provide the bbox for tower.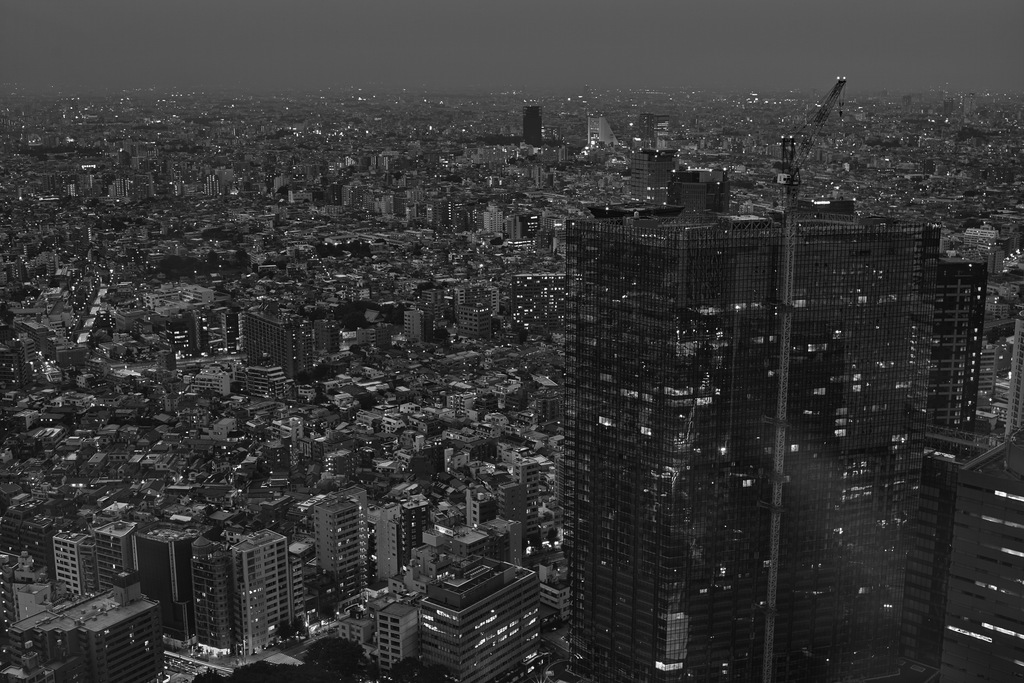
bbox=(198, 531, 299, 637).
